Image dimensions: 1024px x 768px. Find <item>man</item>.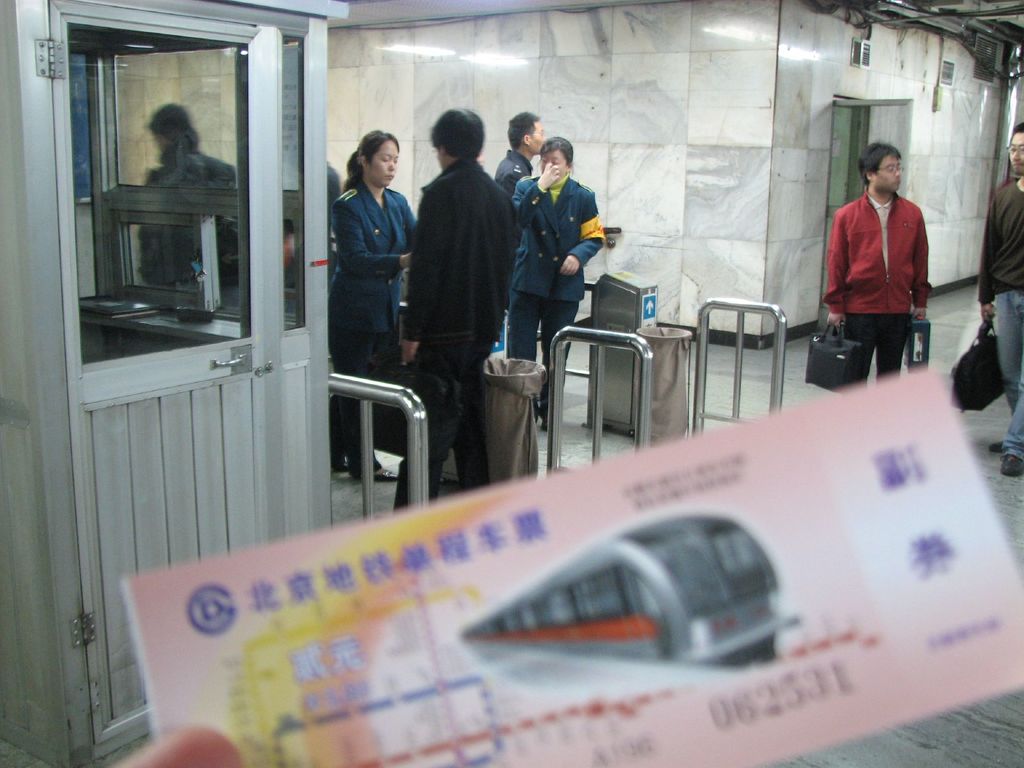
391:107:518:509.
